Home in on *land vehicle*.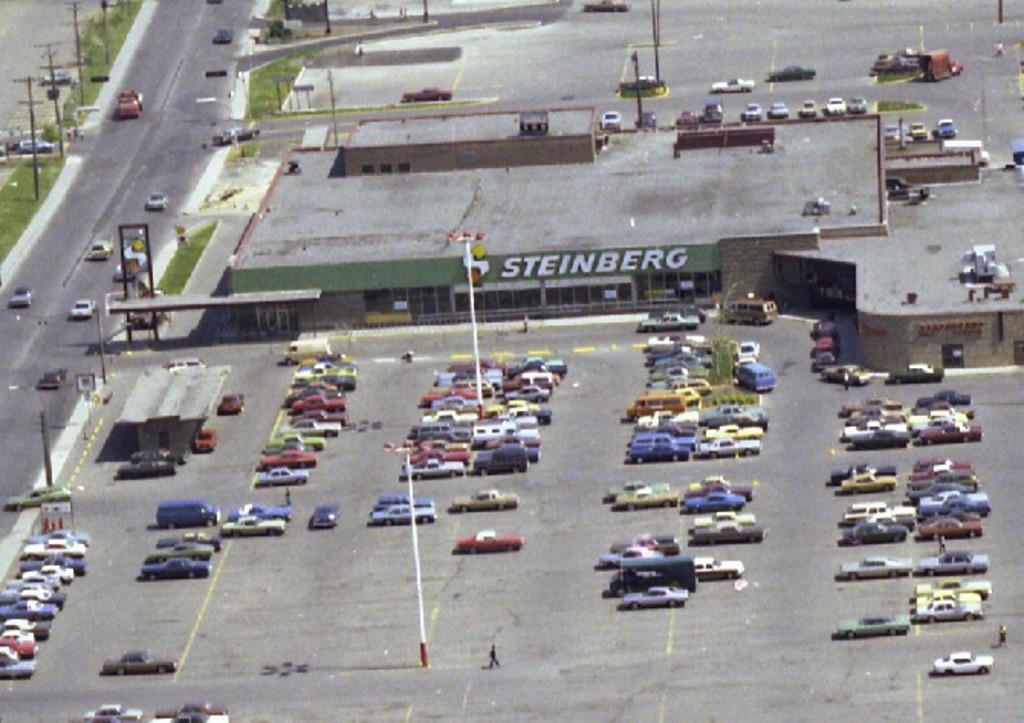
Homed in at locate(842, 521, 914, 544).
